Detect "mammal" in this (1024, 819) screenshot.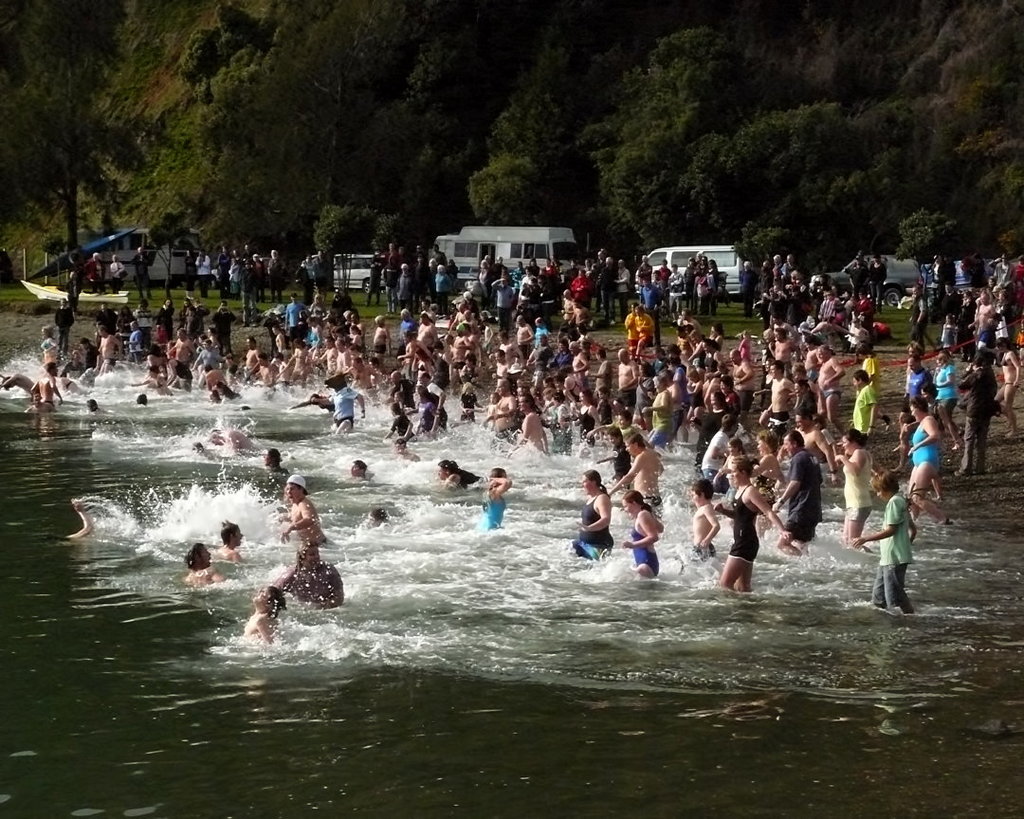
Detection: bbox=(347, 456, 367, 482).
